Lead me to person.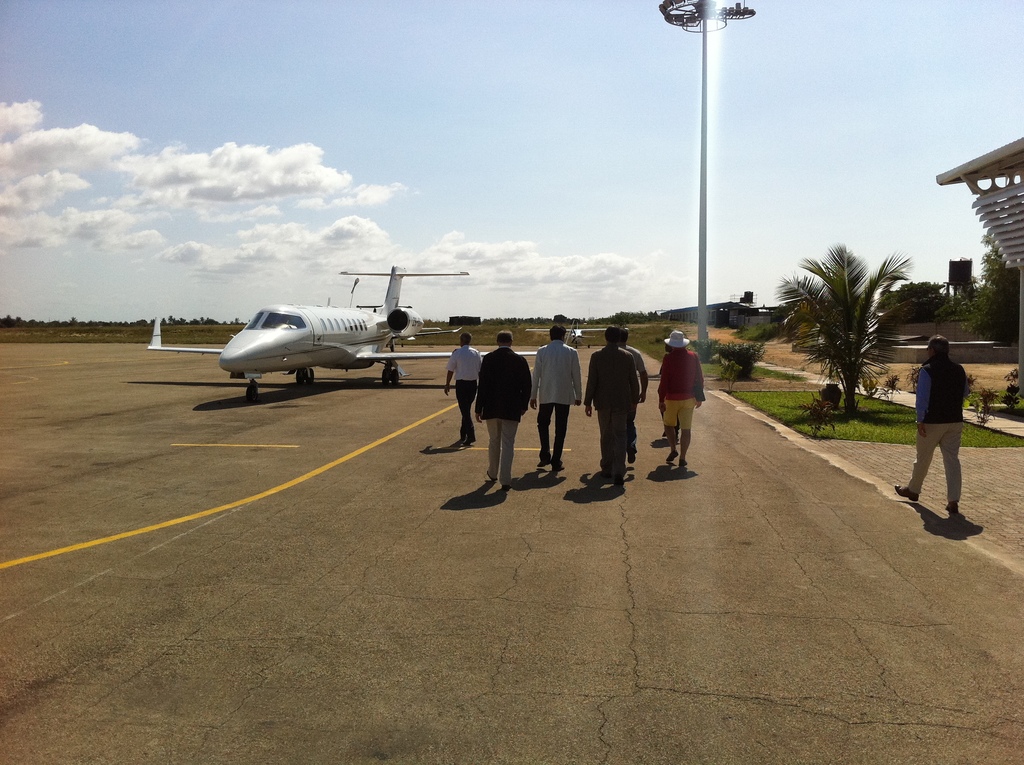
Lead to (x1=895, y1=332, x2=972, y2=514).
